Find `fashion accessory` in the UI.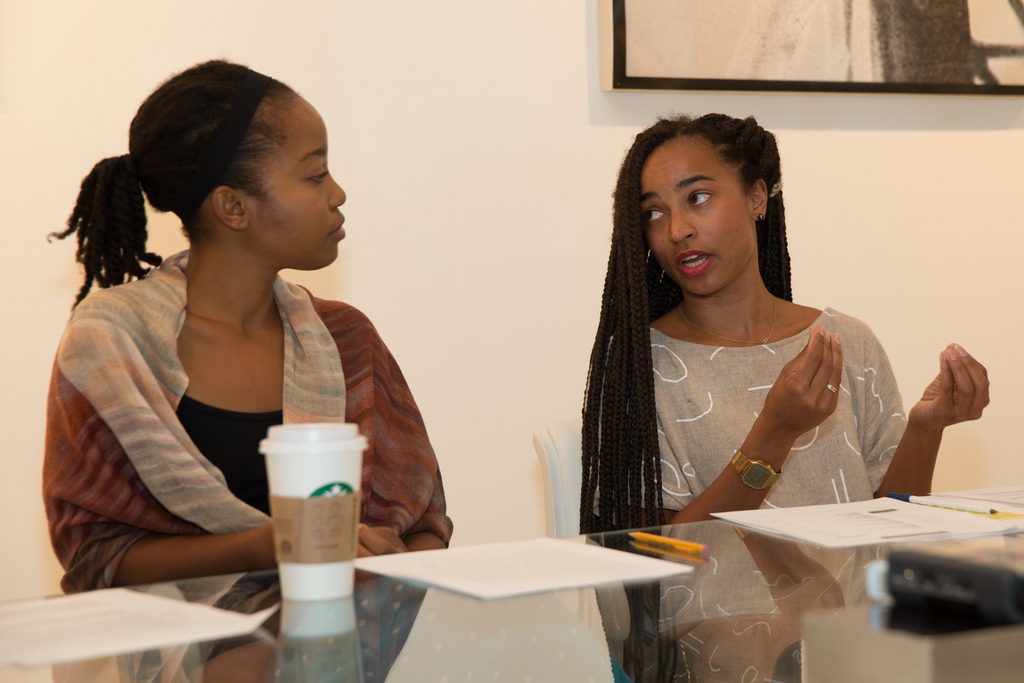
UI element at [755, 210, 767, 224].
